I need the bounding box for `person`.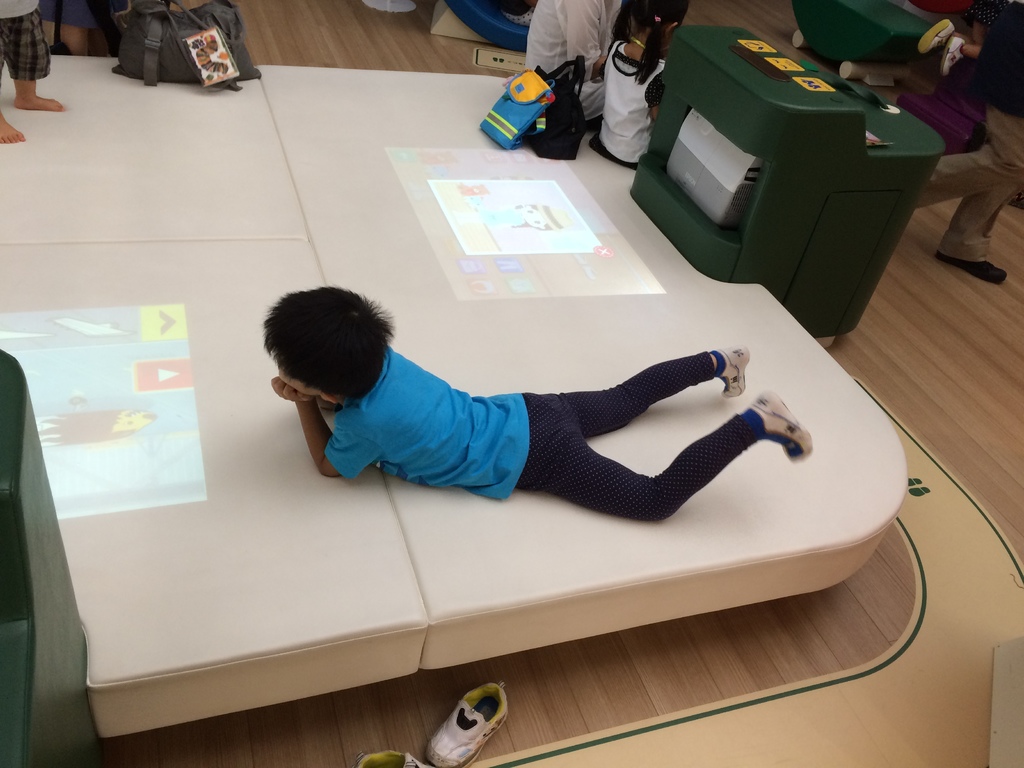
Here it is: 913, 0, 1022, 280.
